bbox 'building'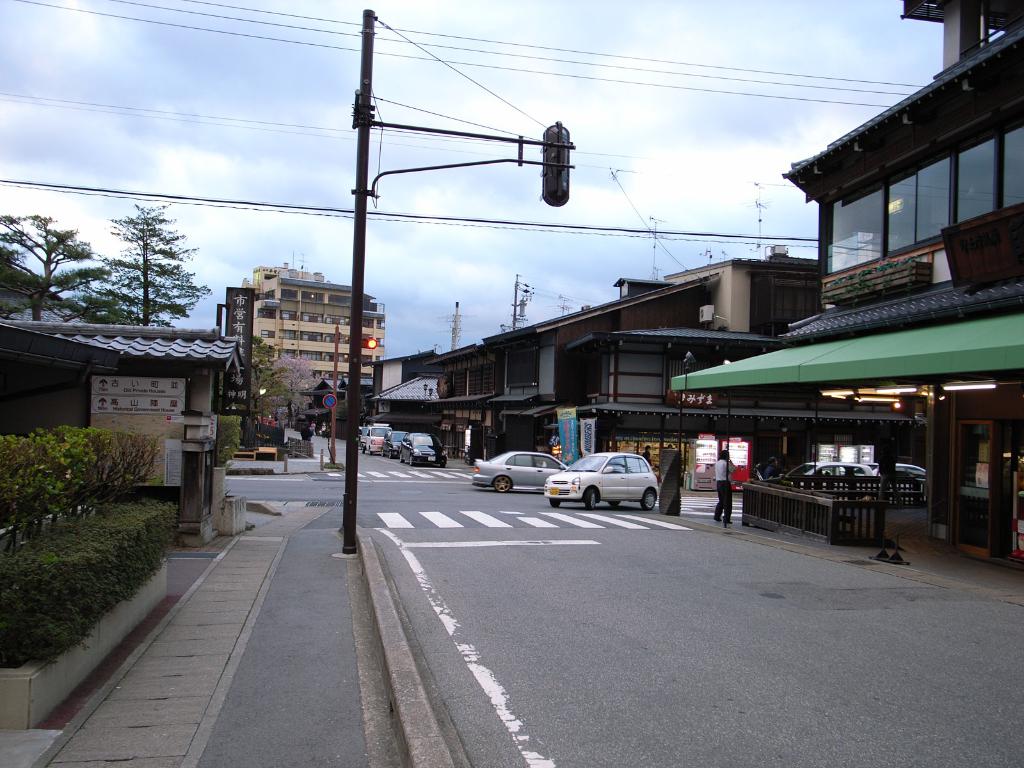
[242, 262, 385, 414]
